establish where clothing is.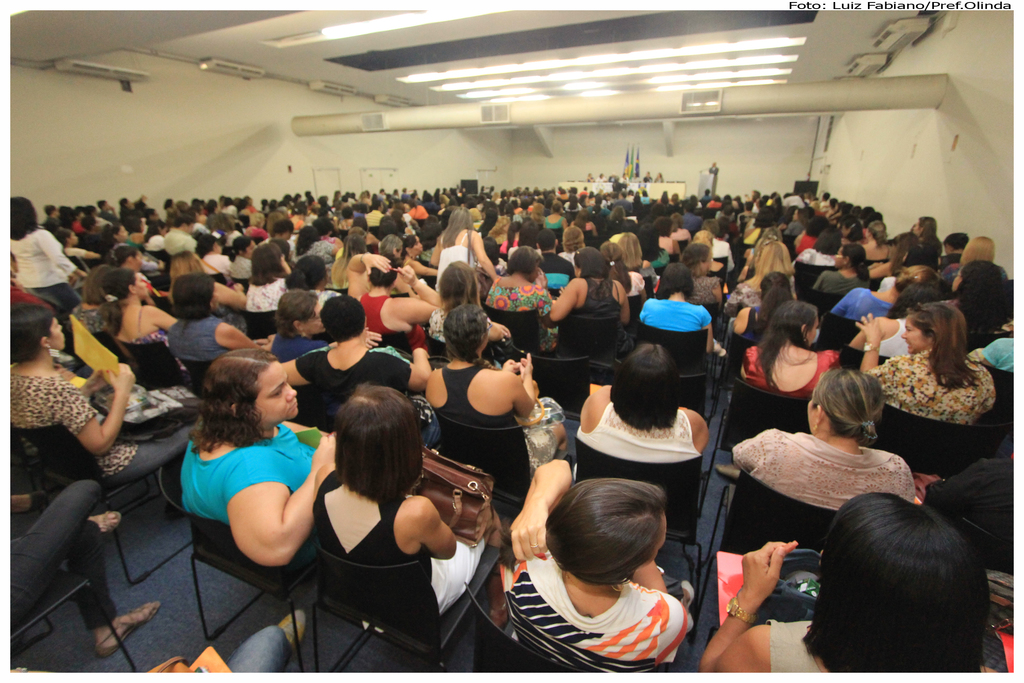
Established at [left=324, top=243, right=357, bottom=292].
